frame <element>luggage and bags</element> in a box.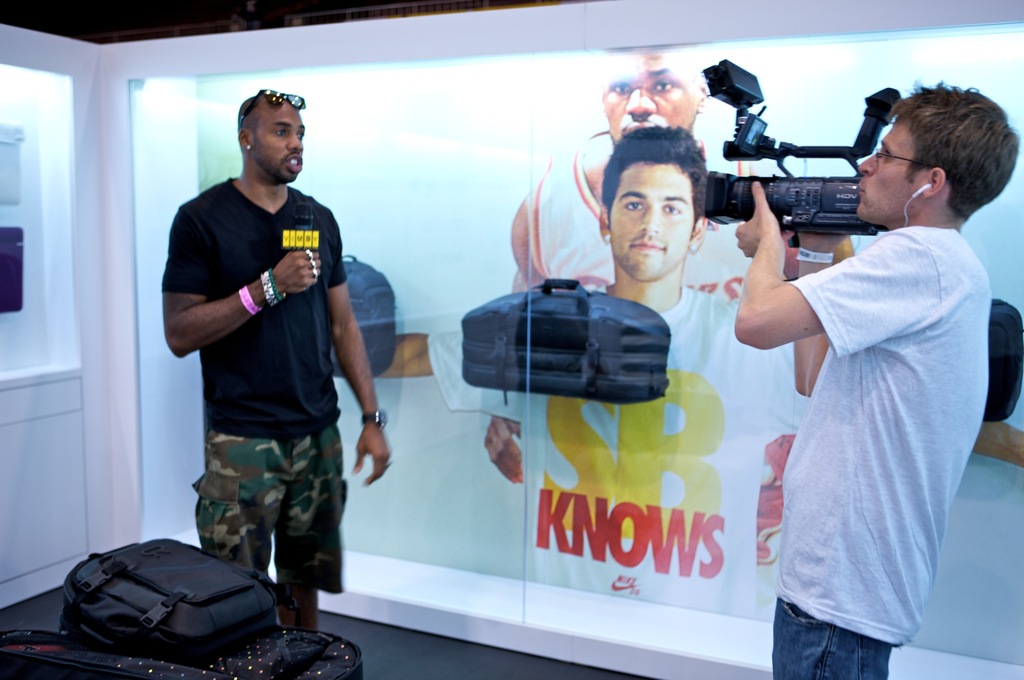
(left=463, top=275, right=671, bottom=407).
